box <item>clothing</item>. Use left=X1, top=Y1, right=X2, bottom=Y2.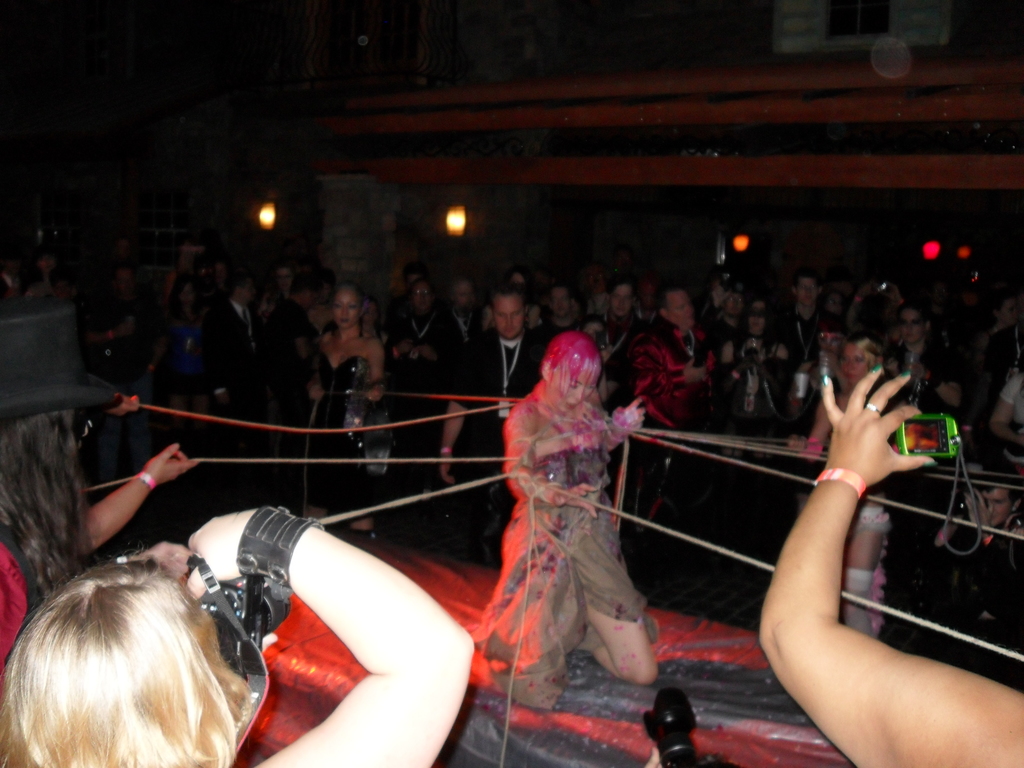
left=313, top=344, right=371, bottom=505.
